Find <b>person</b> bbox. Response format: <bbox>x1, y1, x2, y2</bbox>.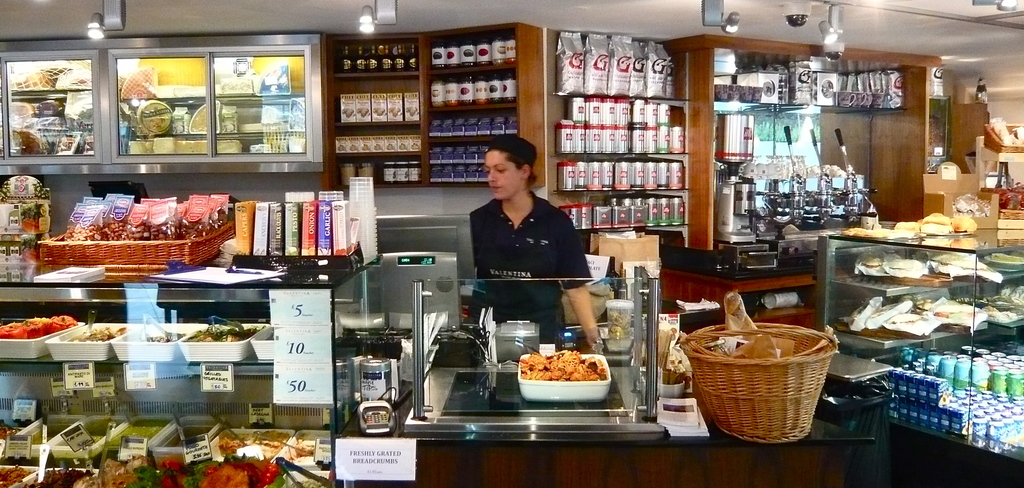
<bbox>459, 117, 579, 362</bbox>.
